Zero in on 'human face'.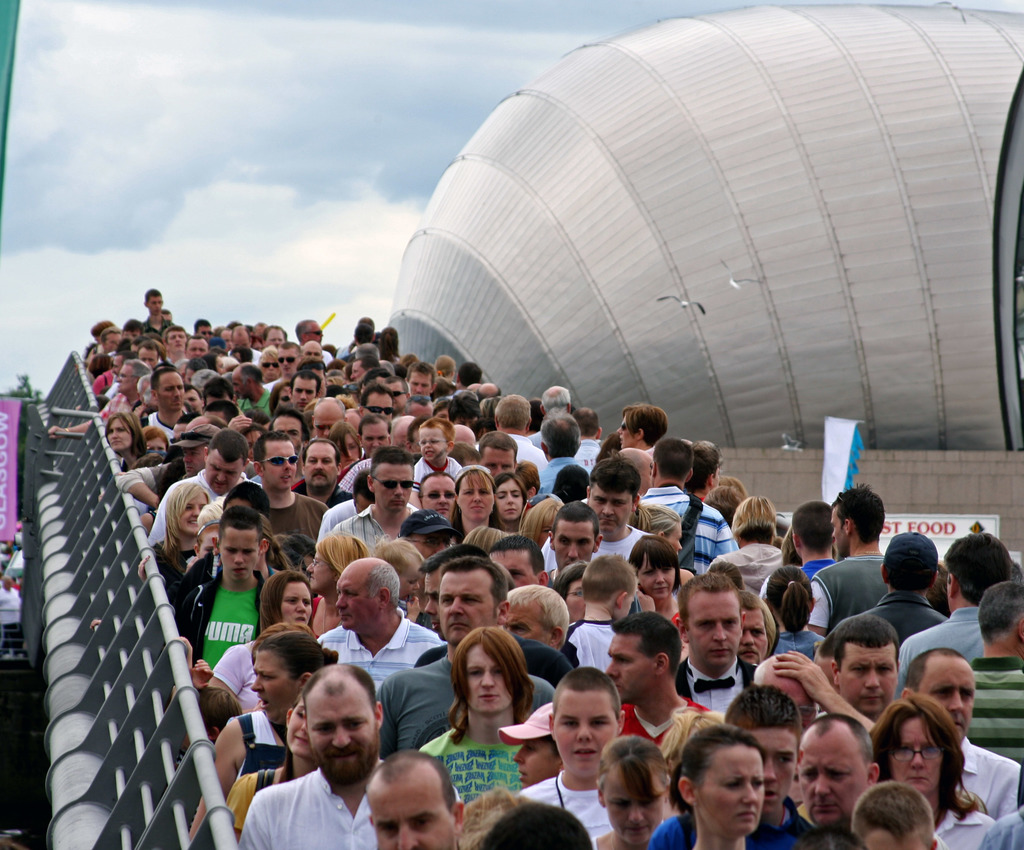
Zeroed in: (left=252, top=652, right=296, bottom=722).
